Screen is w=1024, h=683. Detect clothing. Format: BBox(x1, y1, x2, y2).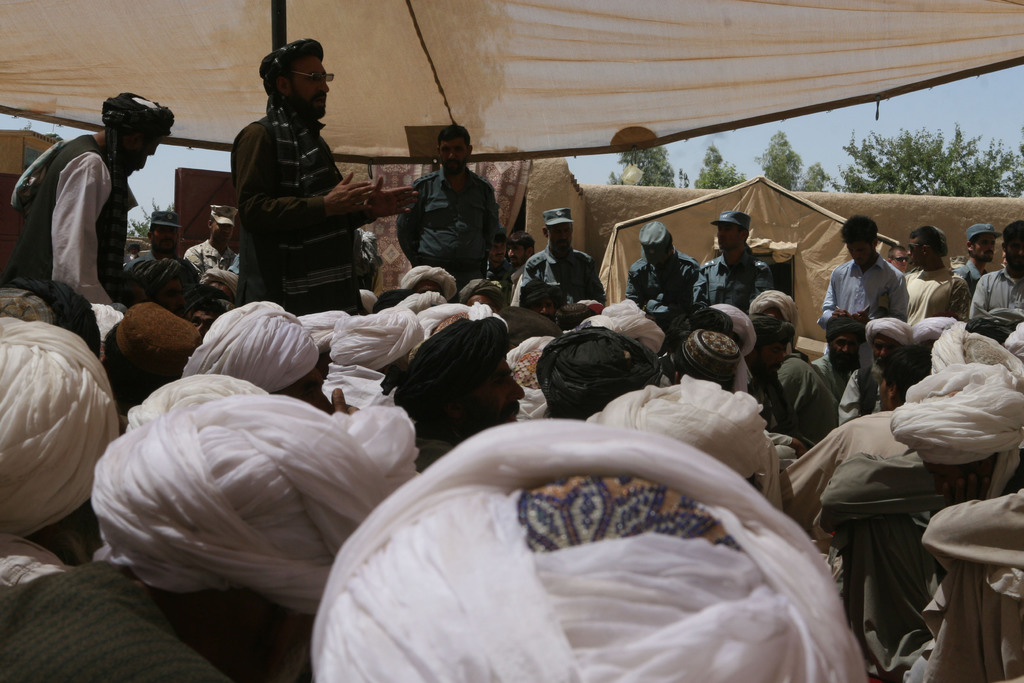
BBox(229, 107, 362, 318).
